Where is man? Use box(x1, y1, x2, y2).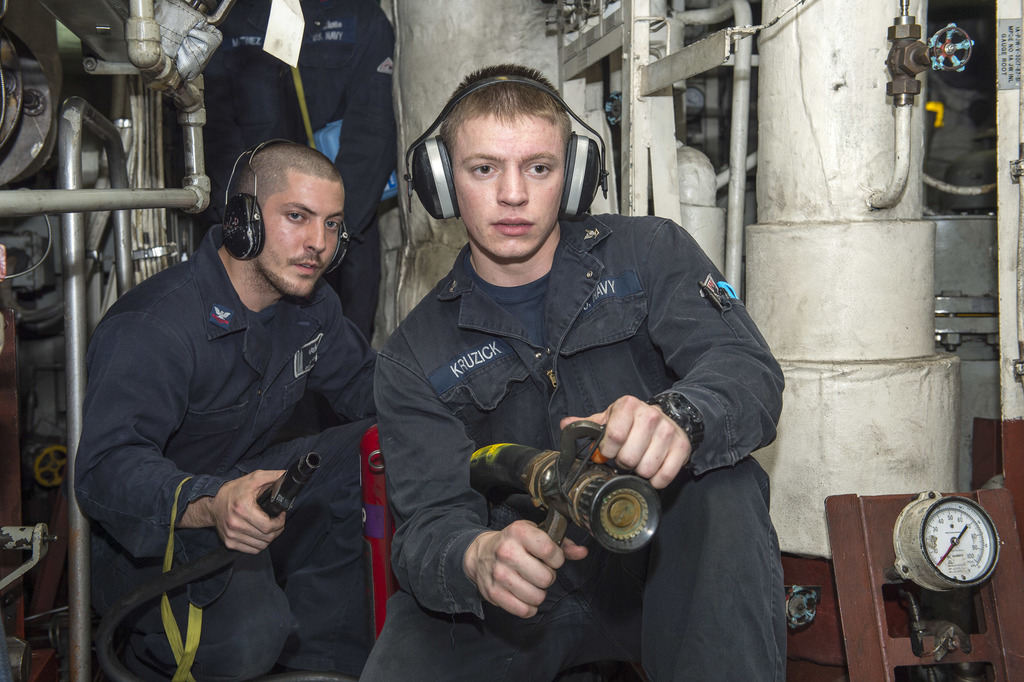
box(61, 141, 387, 681).
